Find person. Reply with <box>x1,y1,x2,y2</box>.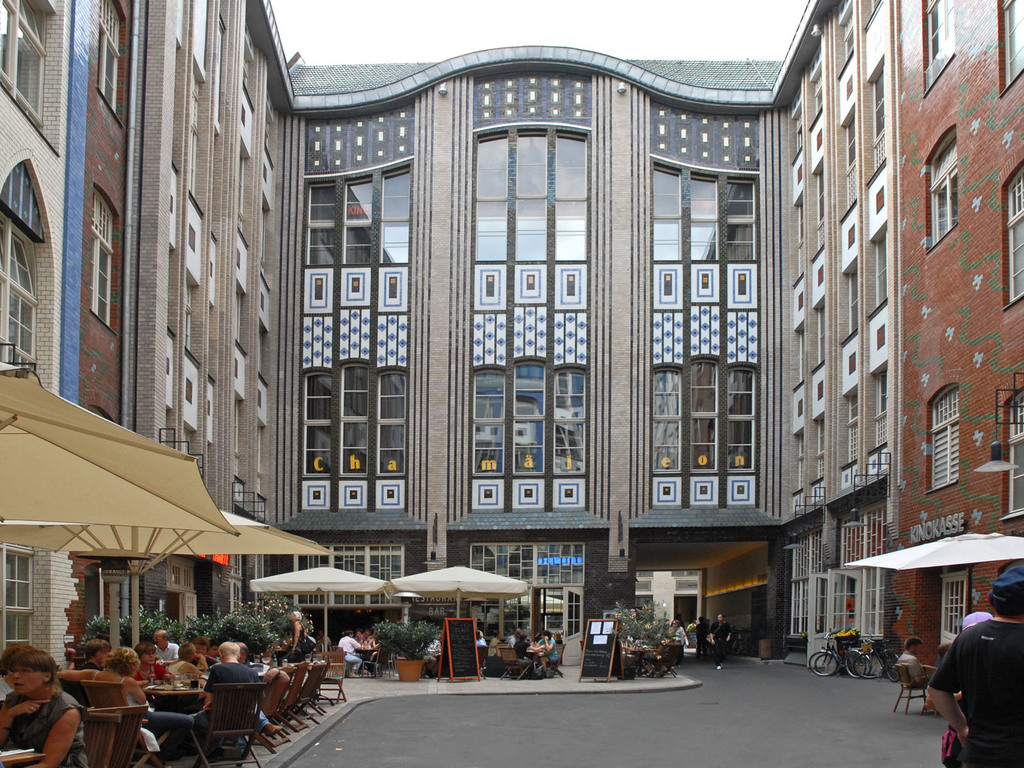
<box>708,611,729,658</box>.
